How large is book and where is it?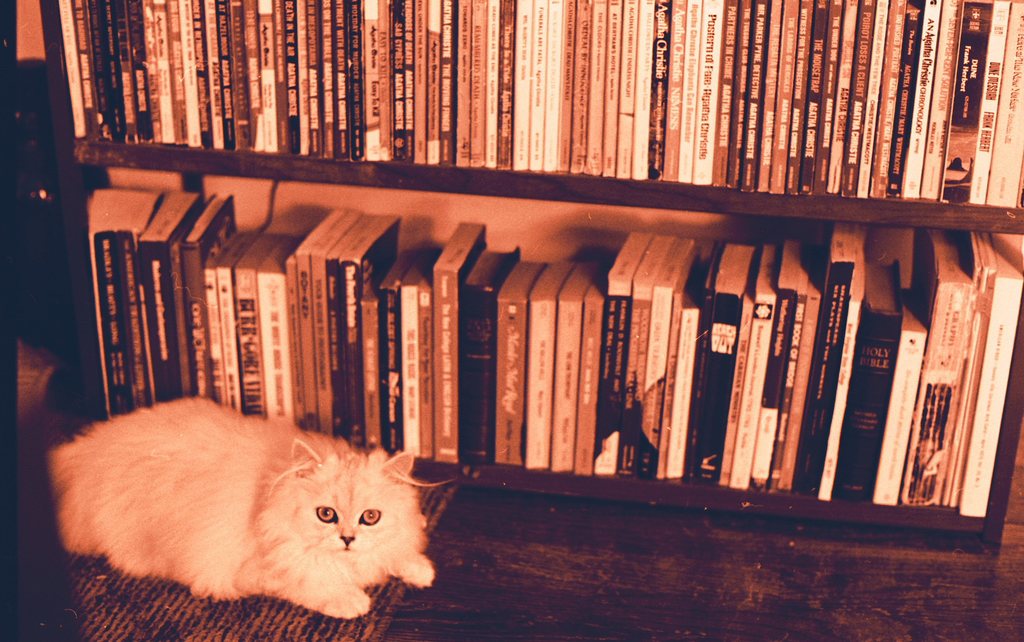
Bounding box: region(311, 198, 351, 433).
